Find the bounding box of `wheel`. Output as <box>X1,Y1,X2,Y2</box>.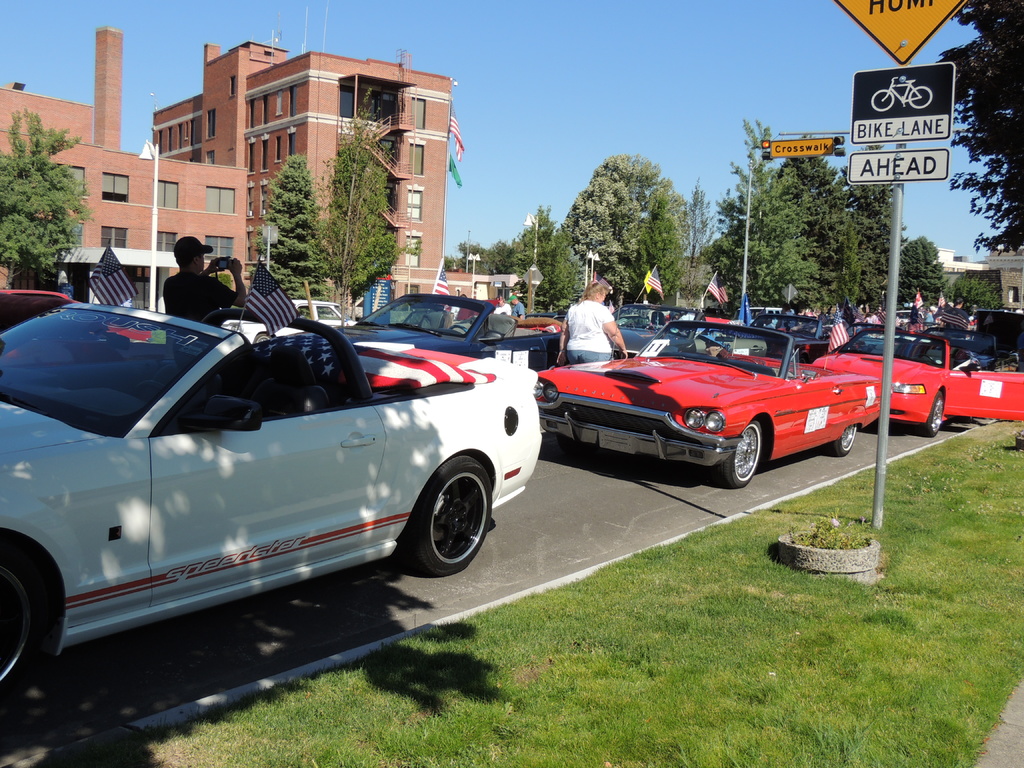
<box>0,526,66,706</box>.
